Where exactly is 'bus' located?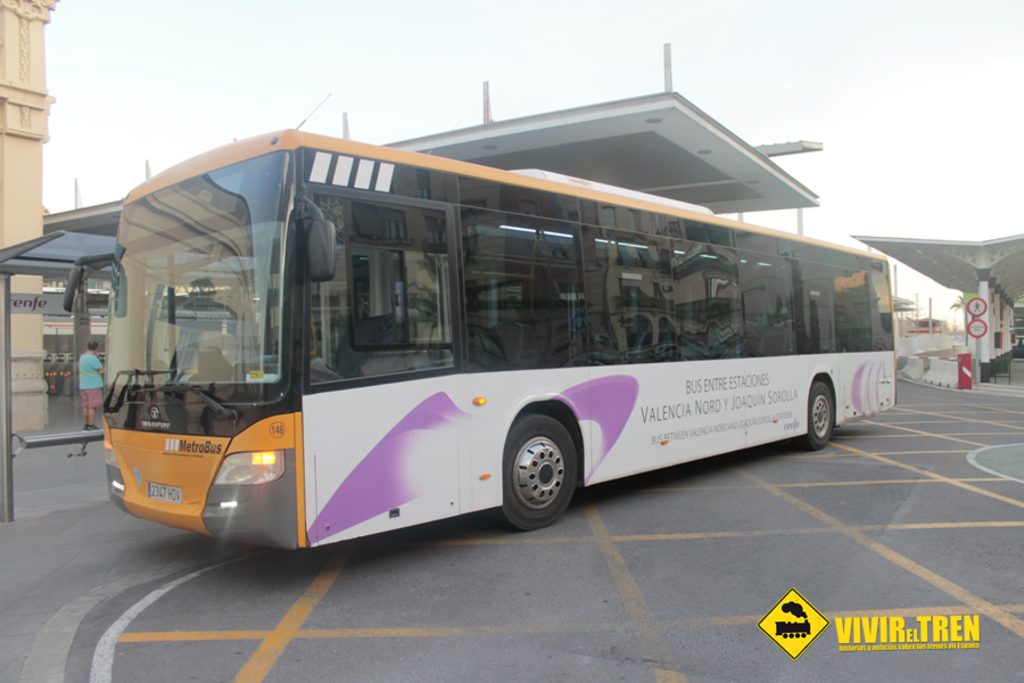
Its bounding box is left=53, top=127, right=906, bottom=552.
